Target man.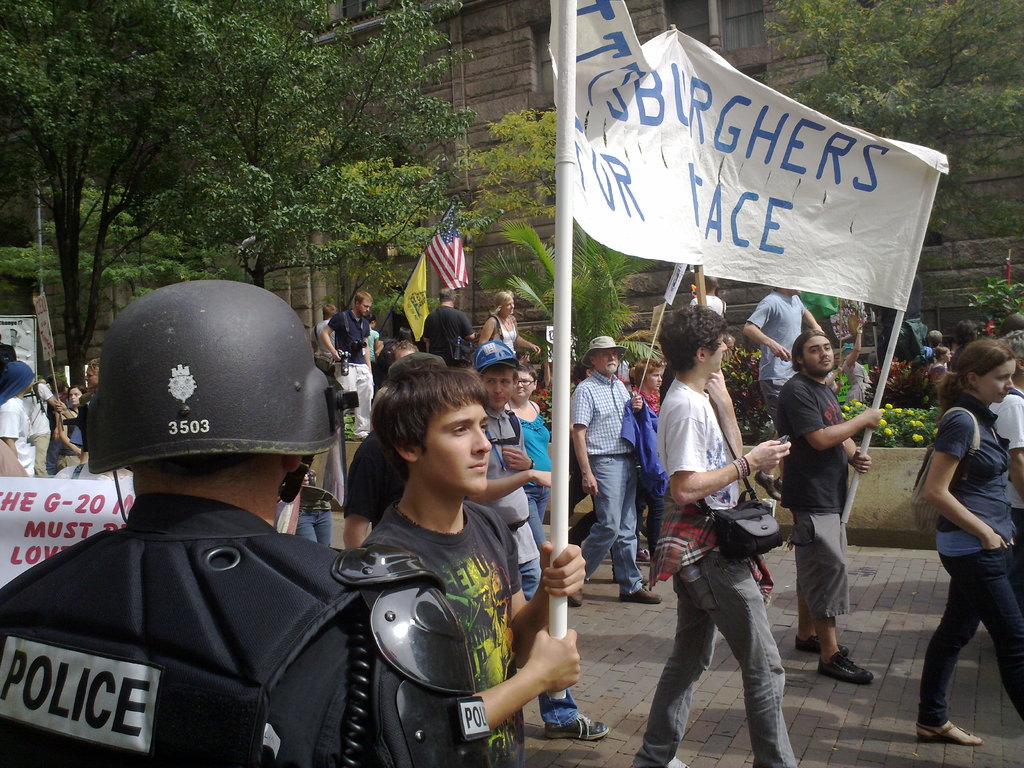
Target region: <box>639,326,799,757</box>.
